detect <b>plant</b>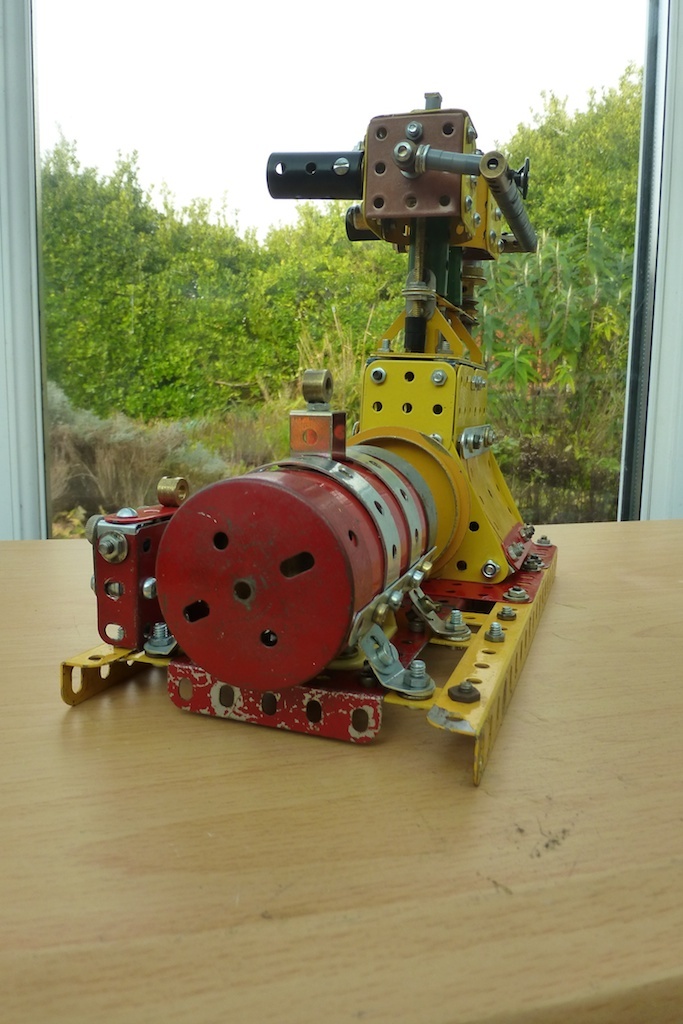
(484,327,550,425)
